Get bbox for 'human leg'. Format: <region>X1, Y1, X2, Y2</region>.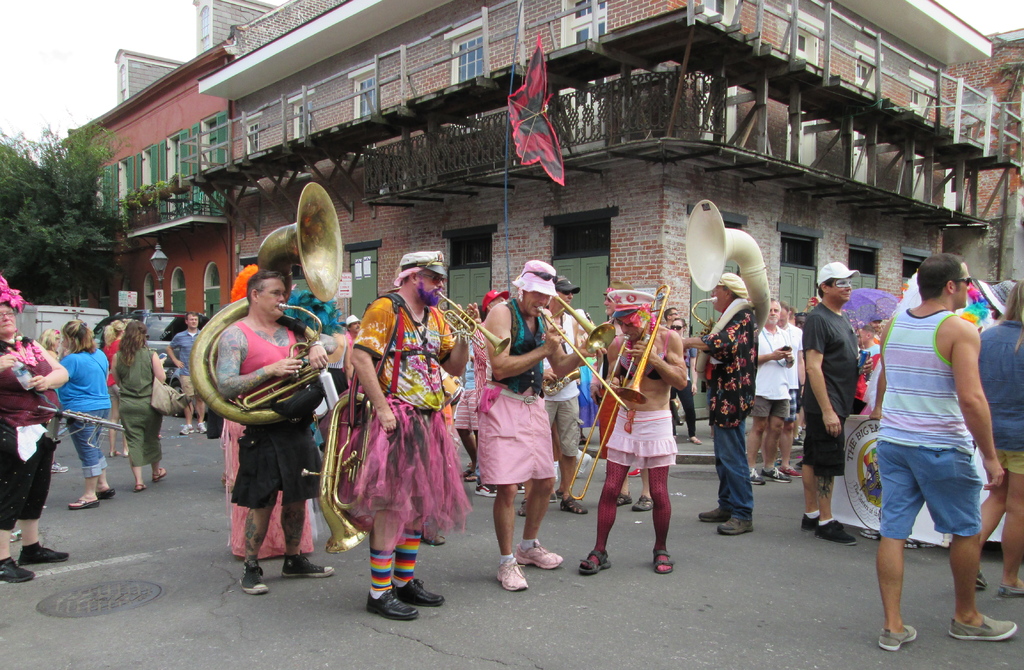
<region>280, 498, 337, 584</region>.
